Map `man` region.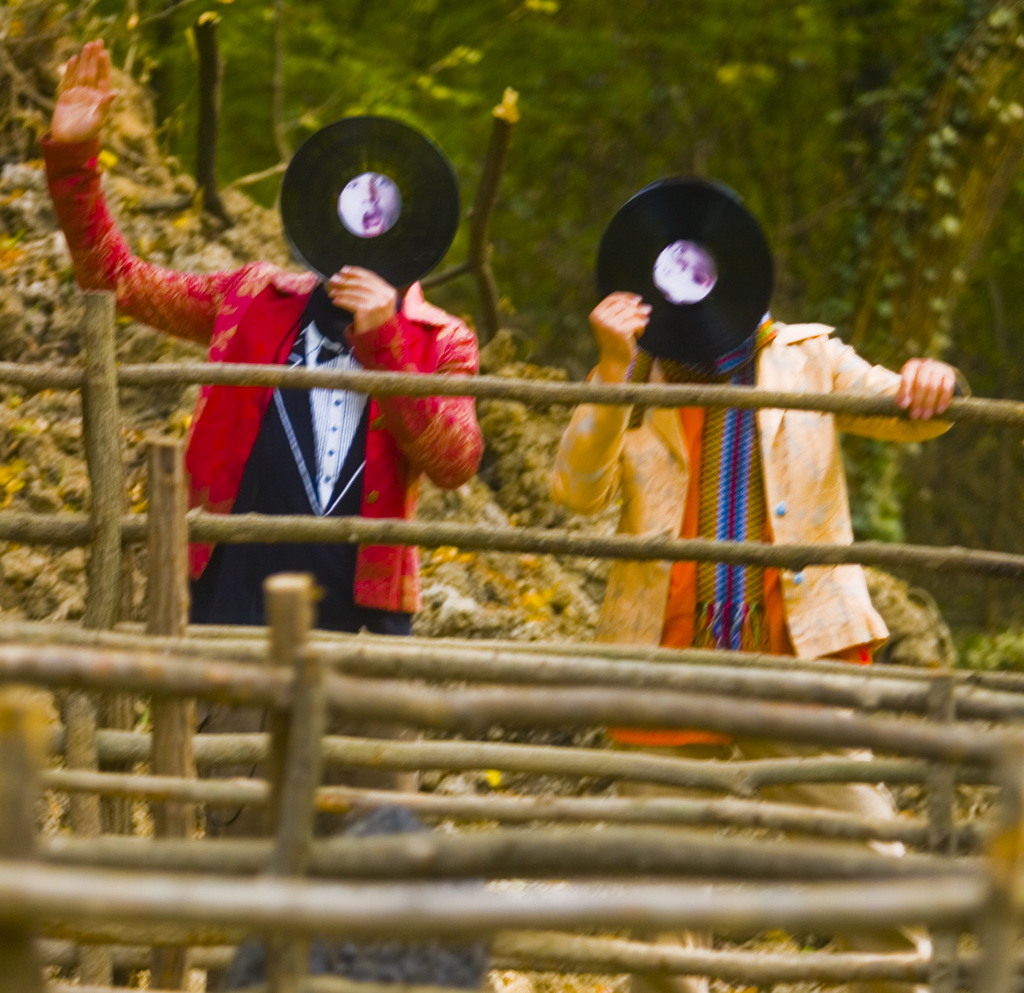
Mapped to (x1=649, y1=240, x2=719, y2=298).
